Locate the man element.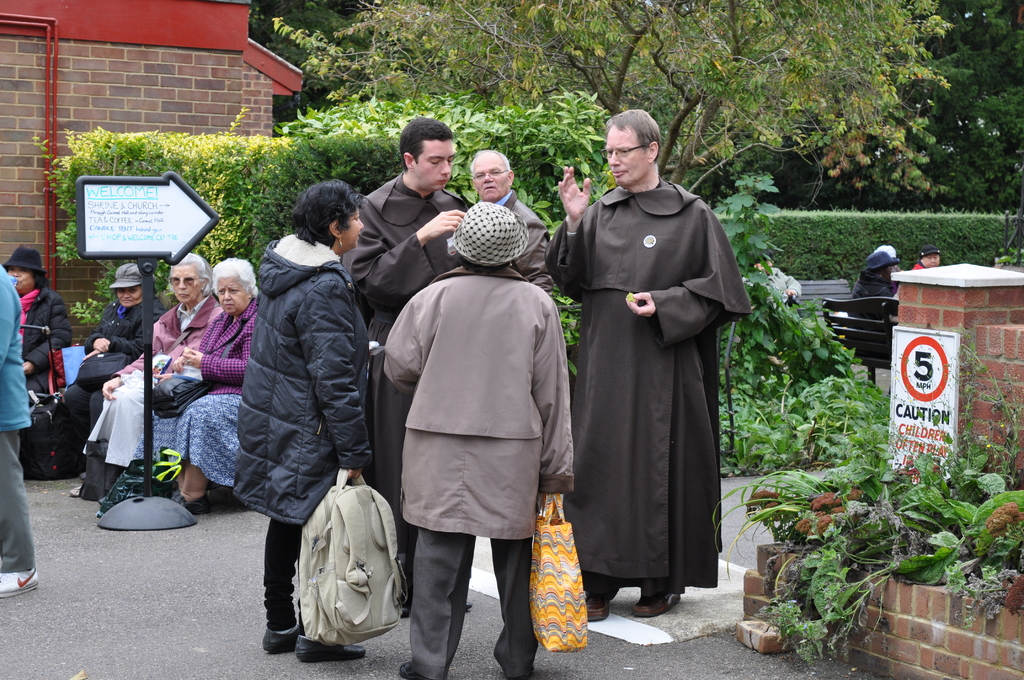
Element bbox: bbox(557, 93, 770, 661).
